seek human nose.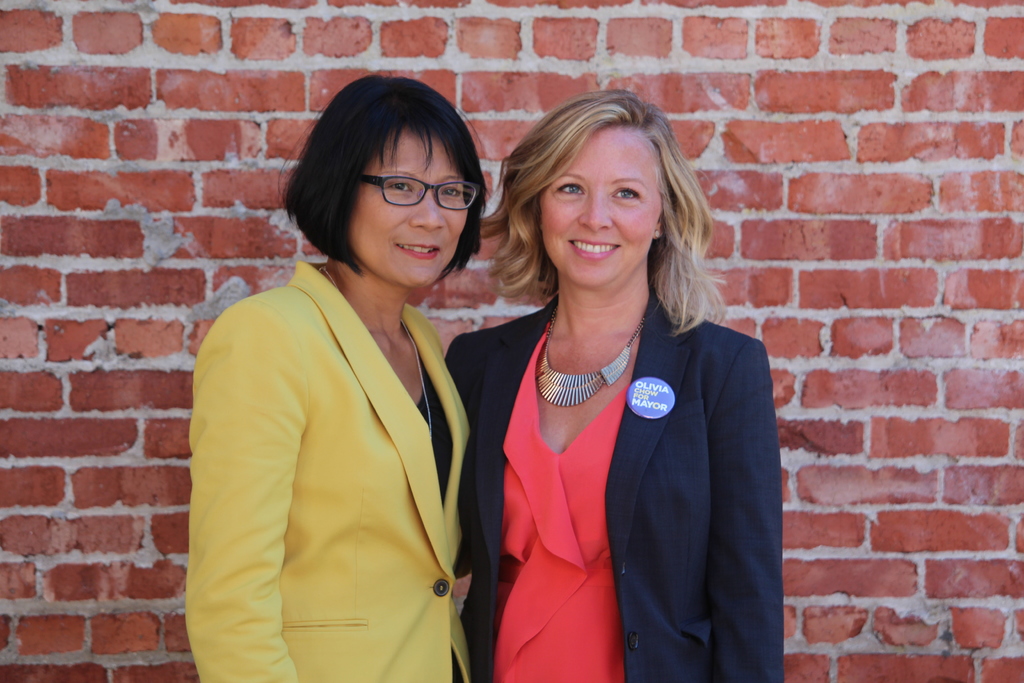
pyautogui.locateOnScreen(578, 188, 612, 233).
